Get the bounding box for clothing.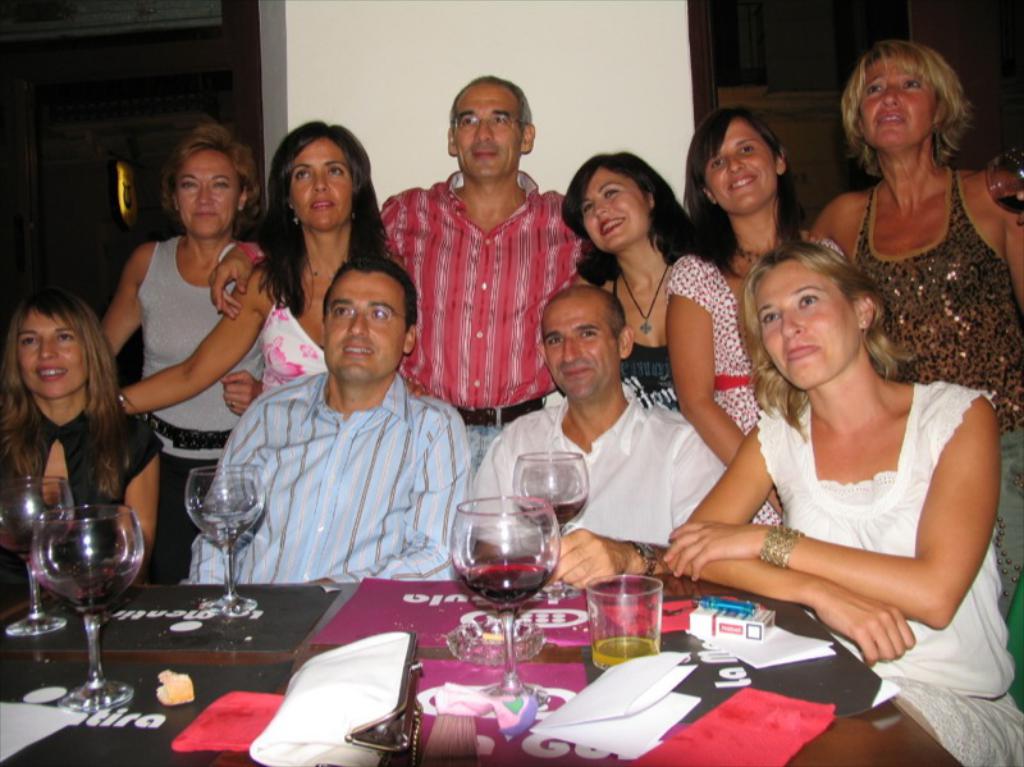
{"x1": 0, "y1": 400, "x2": 165, "y2": 567}.
